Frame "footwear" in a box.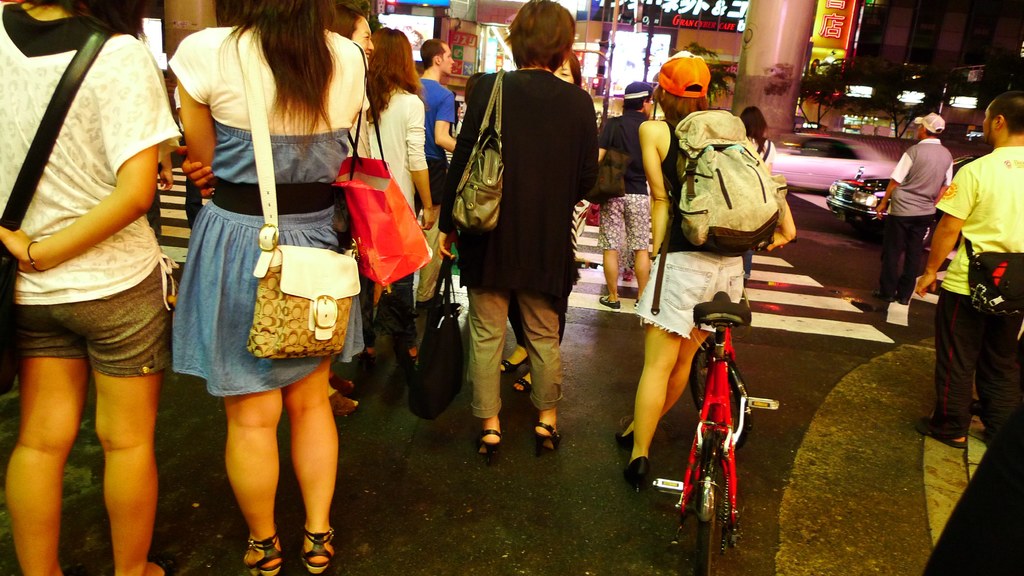
[left=870, top=277, right=894, bottom=302].
